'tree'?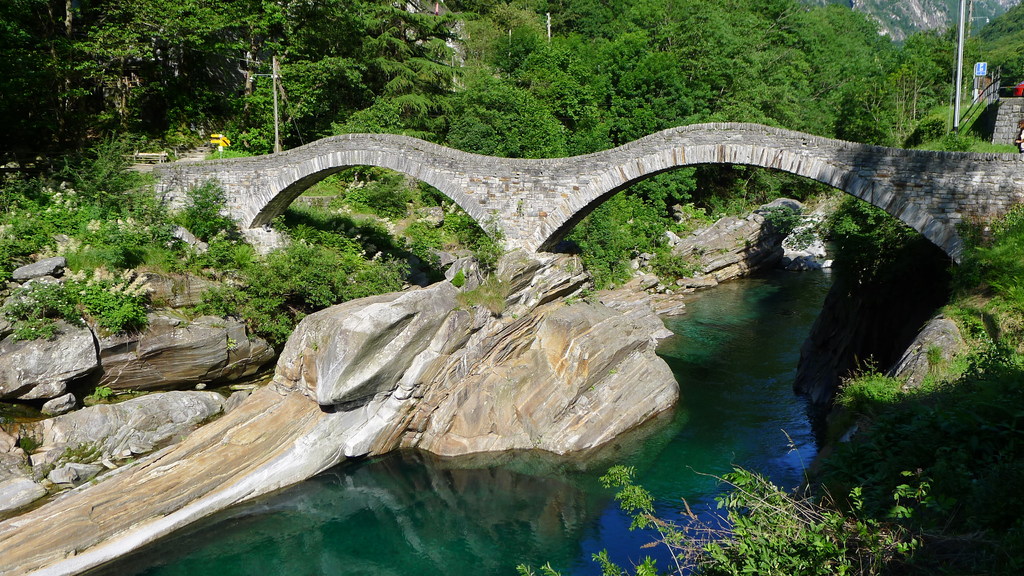
775, 0, 892, 146
